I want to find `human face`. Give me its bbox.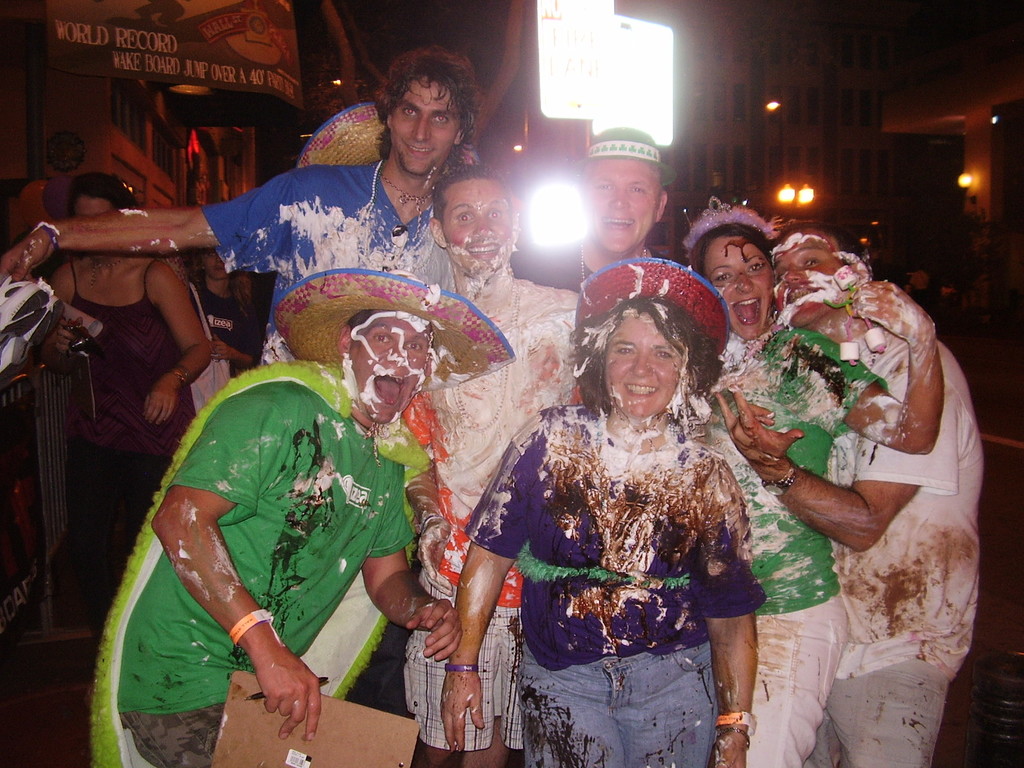
bbox=(442, 180, 511, 269).
